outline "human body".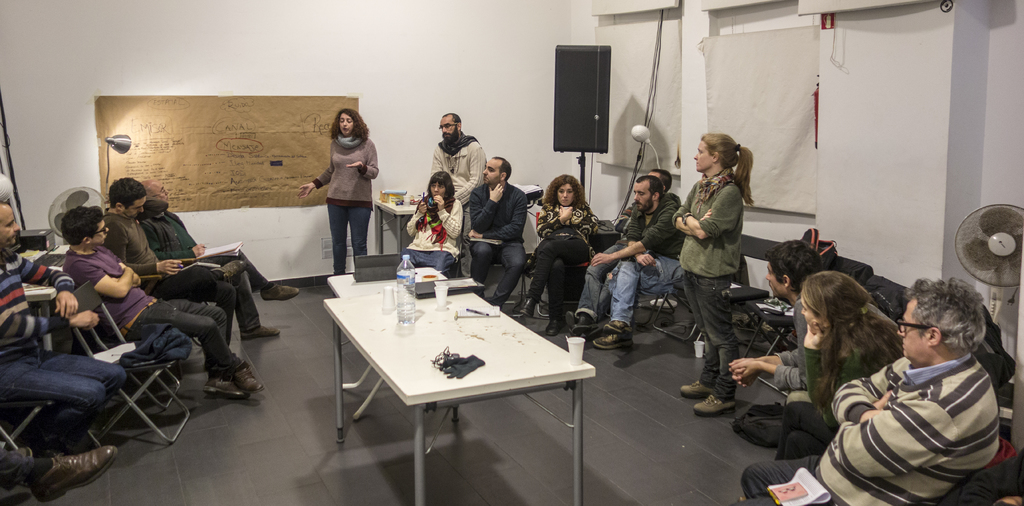
Outline: 463/154/527/312.
